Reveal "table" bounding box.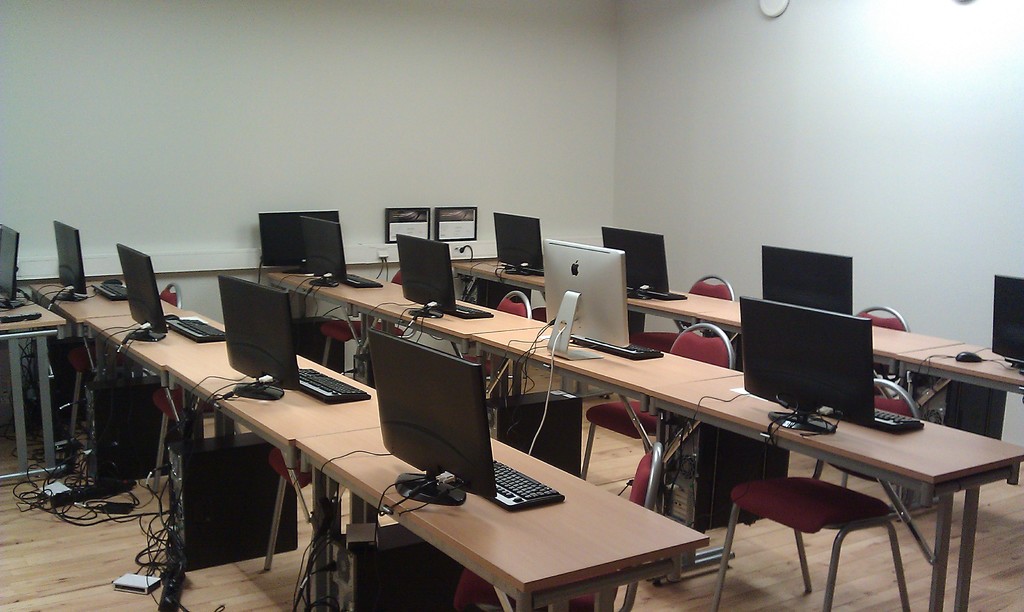
Revealed: (x1=699, y1=318, x2=956, y2=385).
